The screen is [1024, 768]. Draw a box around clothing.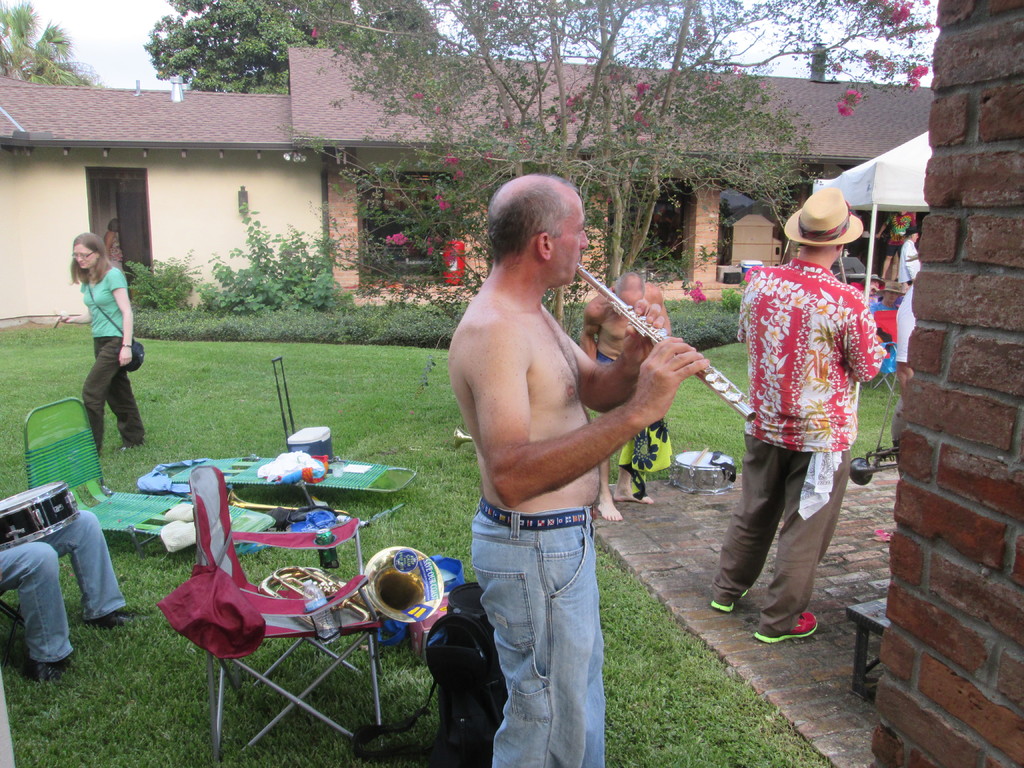
{"left": 478, "top": 503, "right": 609, "bottom": 767}.
